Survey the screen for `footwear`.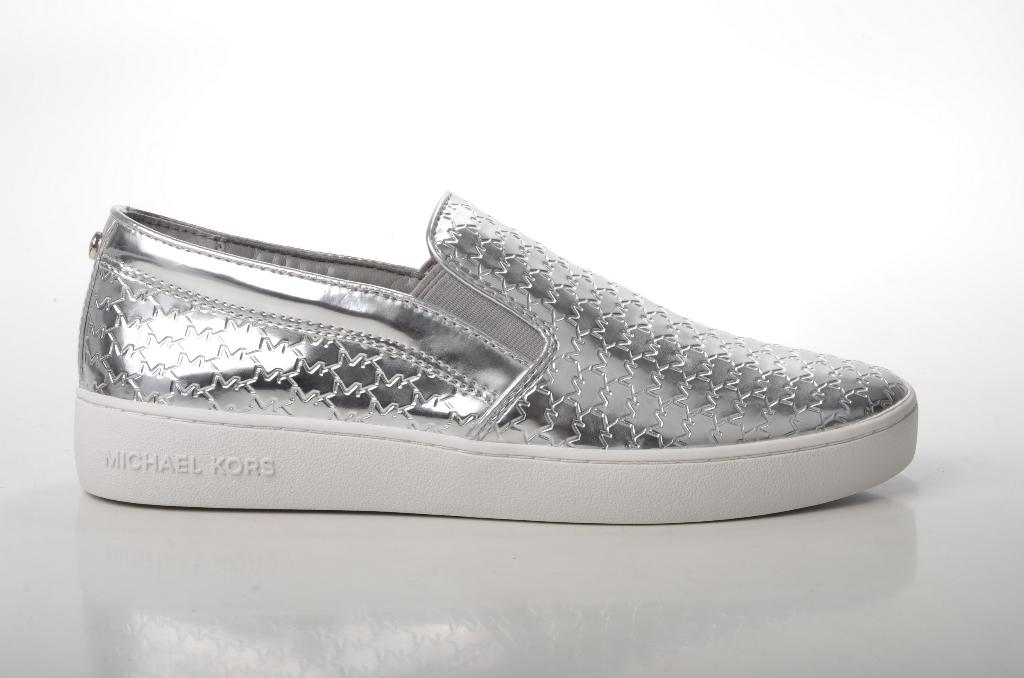
Survey found: (left=76, top=193, right=919, bottom=526).
